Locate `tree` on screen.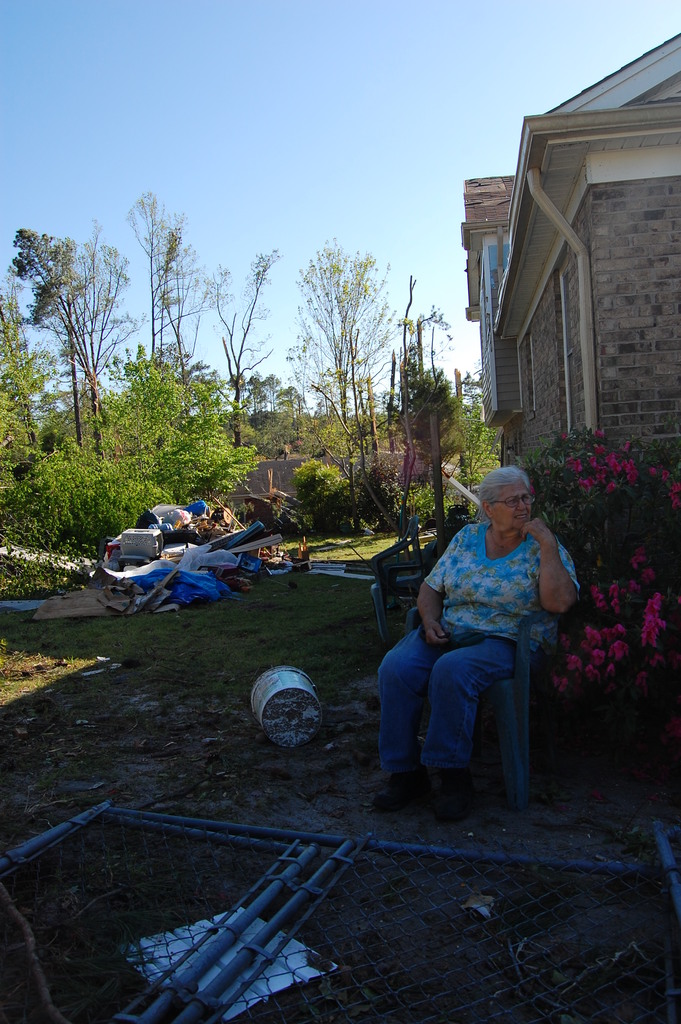
On screen at 125/190/230/391.
